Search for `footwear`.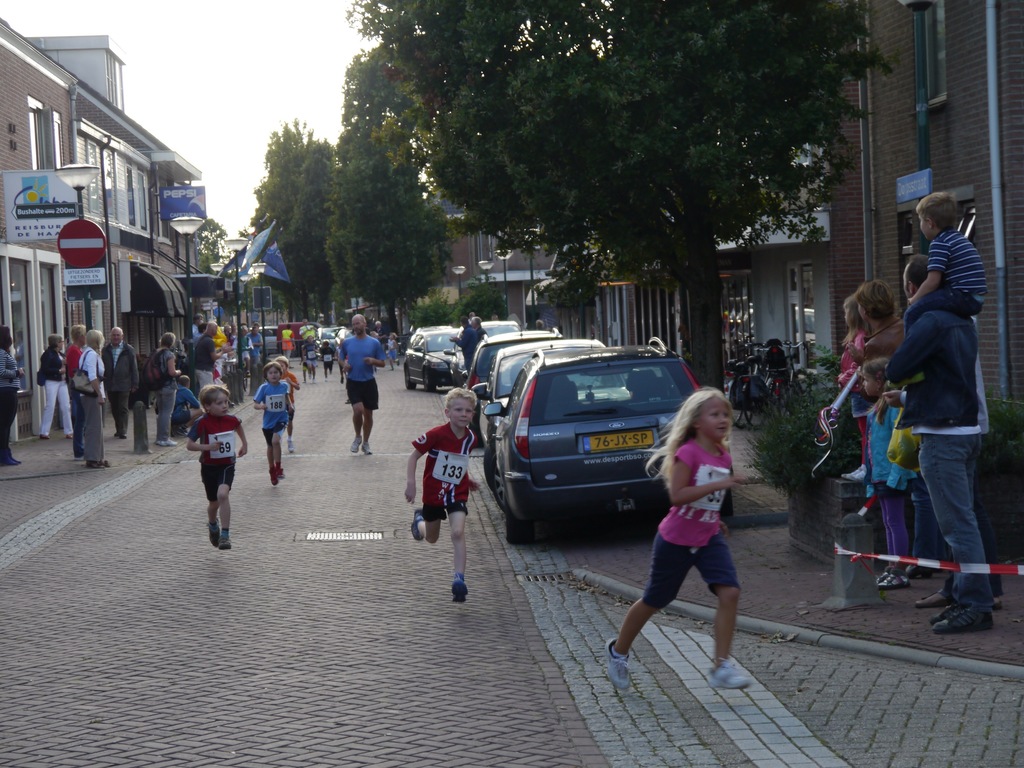
Found at locate(603, 637, 630, 690).
